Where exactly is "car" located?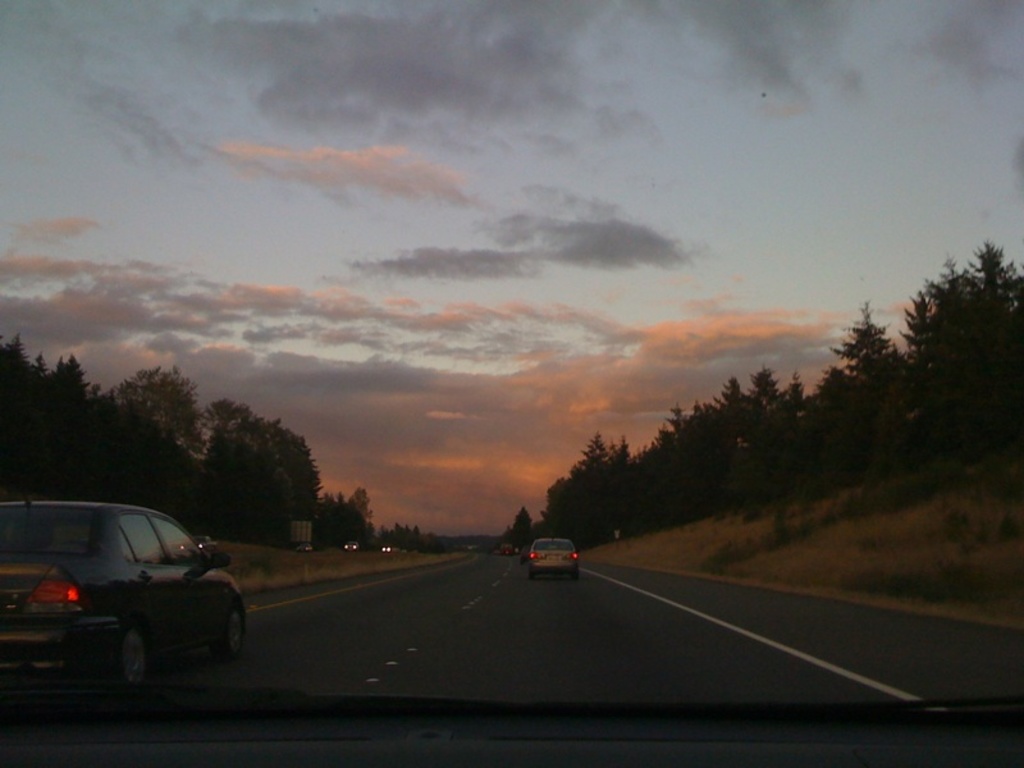
Its bounding box is locate(0, 495, 248, 691).
